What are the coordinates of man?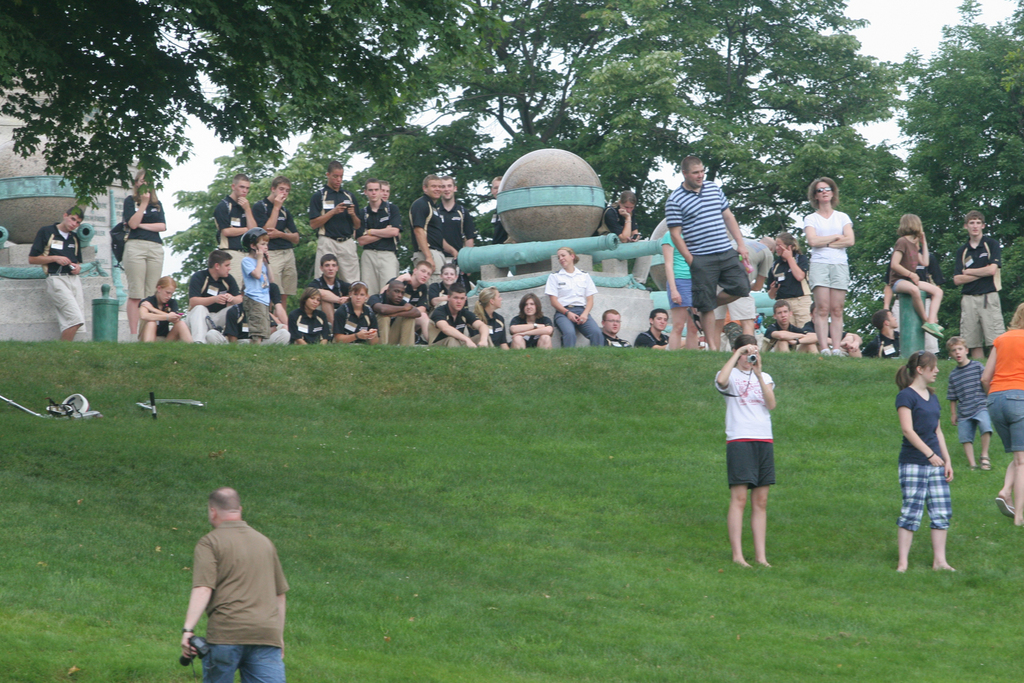
region(181, 490, 302, 682).
